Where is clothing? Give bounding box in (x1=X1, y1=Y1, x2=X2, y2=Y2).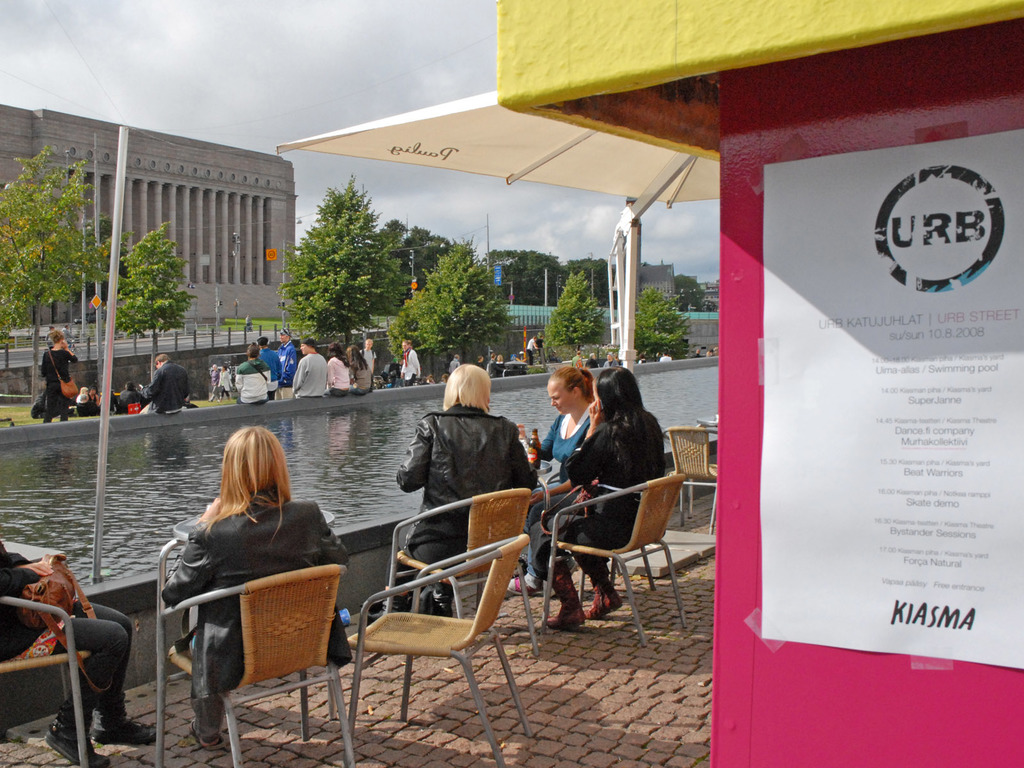
(x1=401, y1=403, x2=539, y2=589).
